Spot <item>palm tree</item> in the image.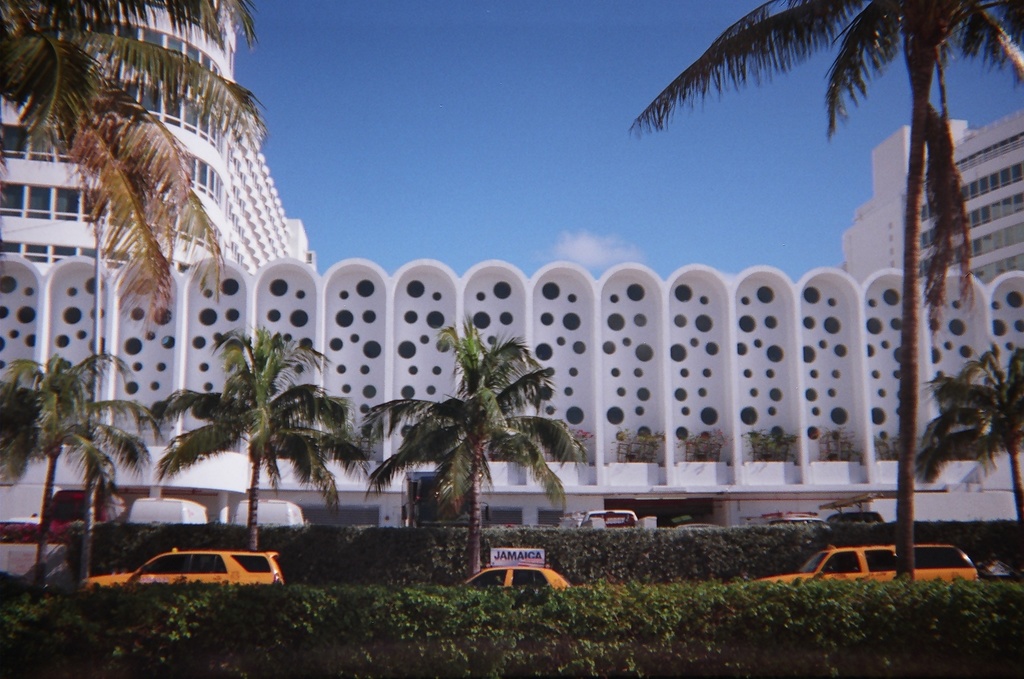
<item>palm tree</item> found at BBox(658, 0, 1023, 587).
